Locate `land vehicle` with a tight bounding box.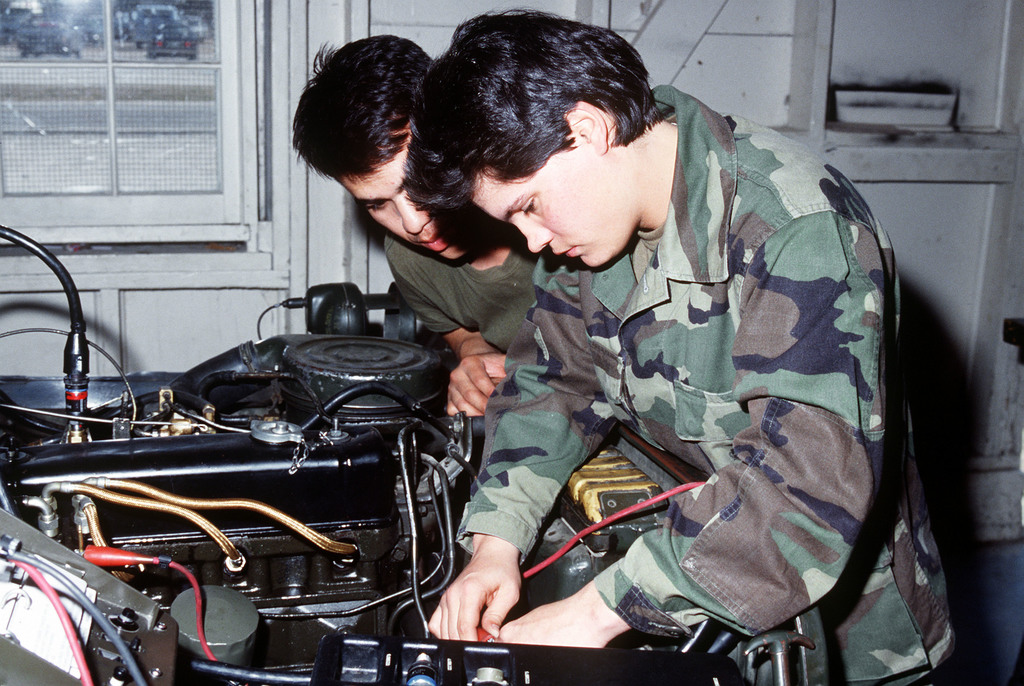
bbox=(1, 225, 828, 685).
